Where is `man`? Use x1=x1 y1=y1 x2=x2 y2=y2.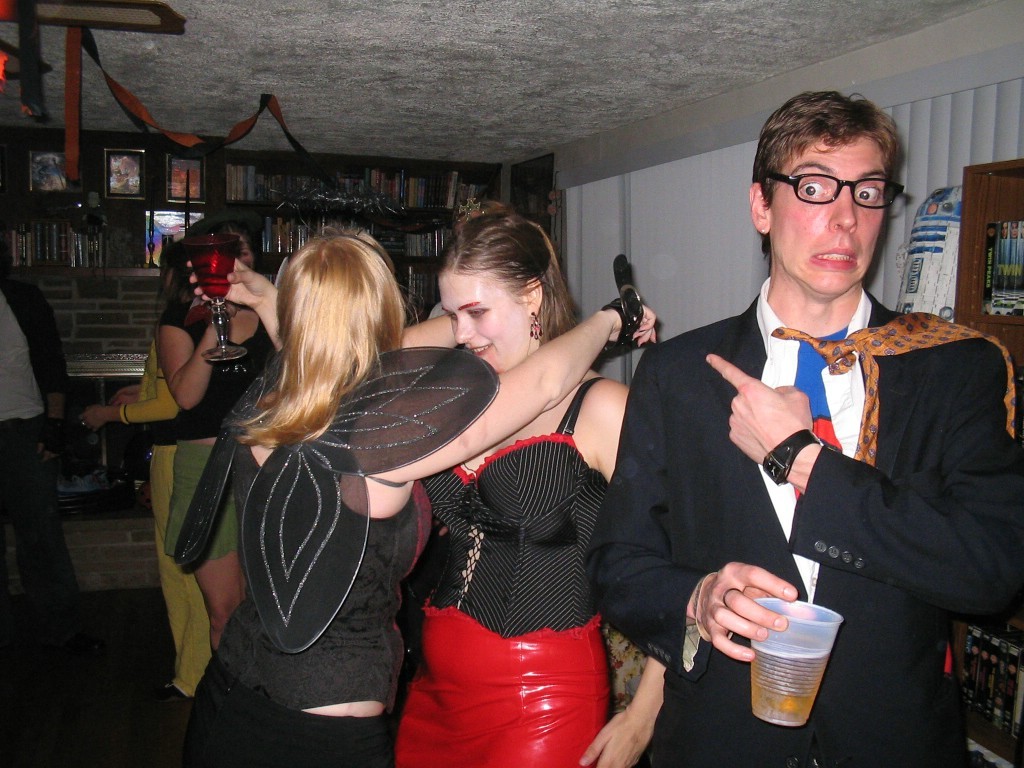
x1=610 y1=115 x2=997 y2=753.
